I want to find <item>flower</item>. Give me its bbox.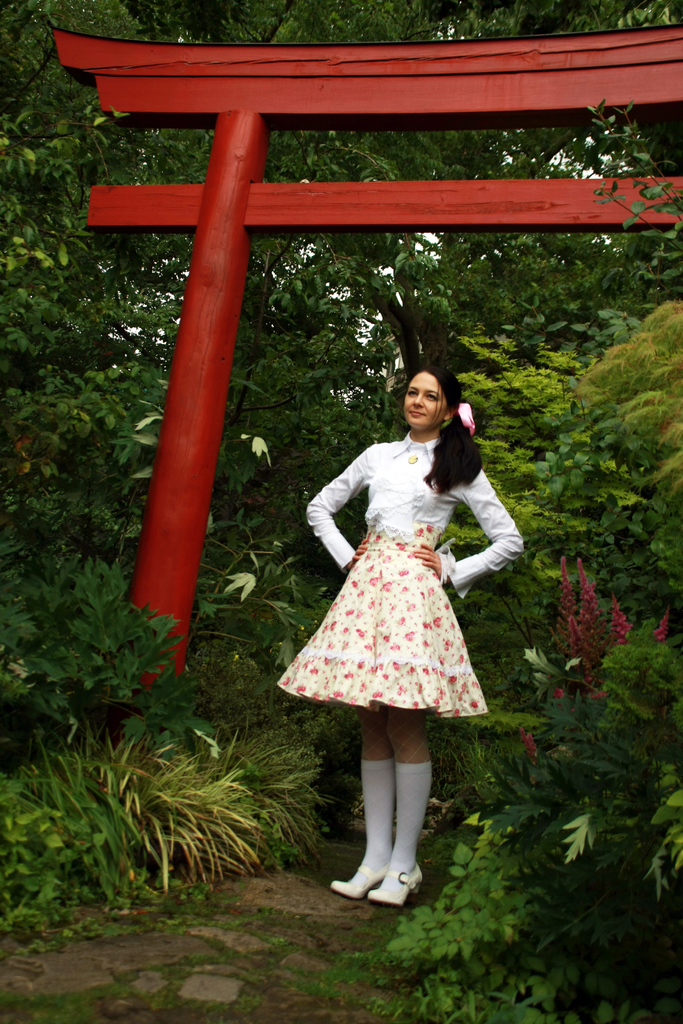
525, 645, 545, 675.
